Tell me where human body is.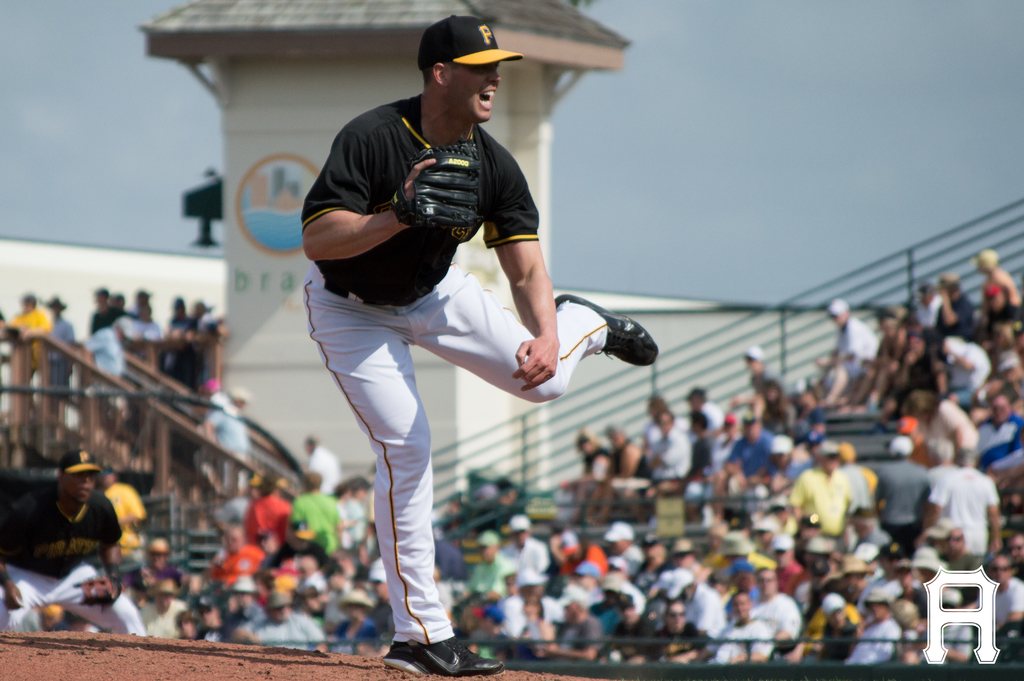
human body is at <region>0, 448, 150, 645</region>.
